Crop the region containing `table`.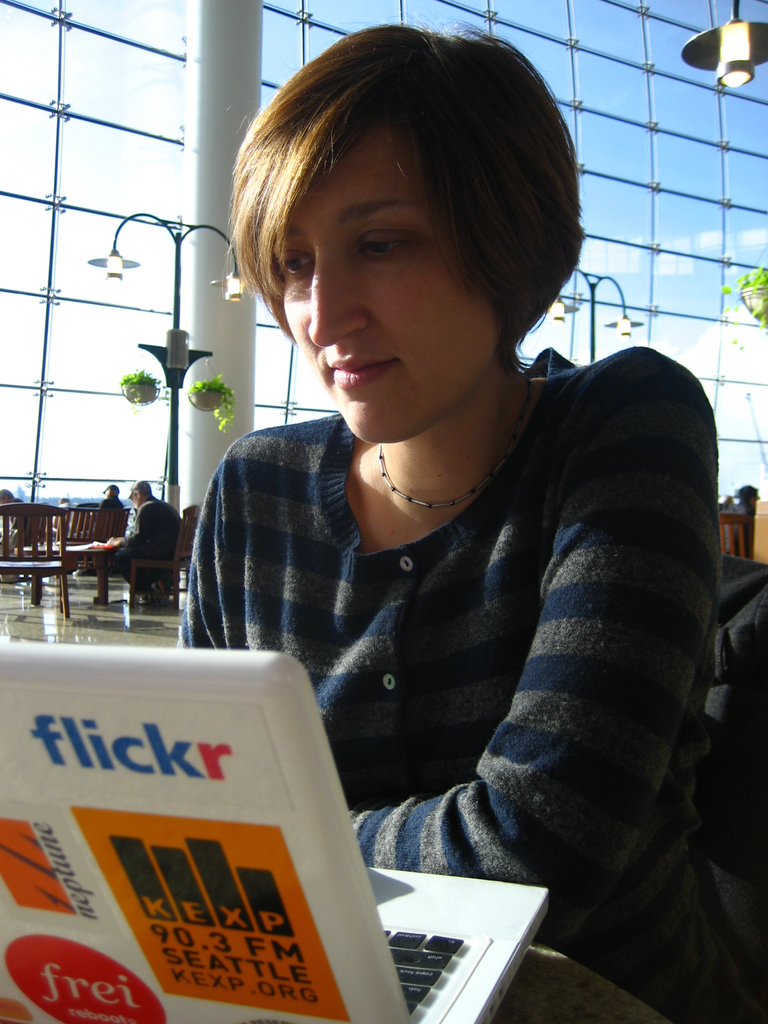
Crop region: box(483, 932, 682, 1023).
